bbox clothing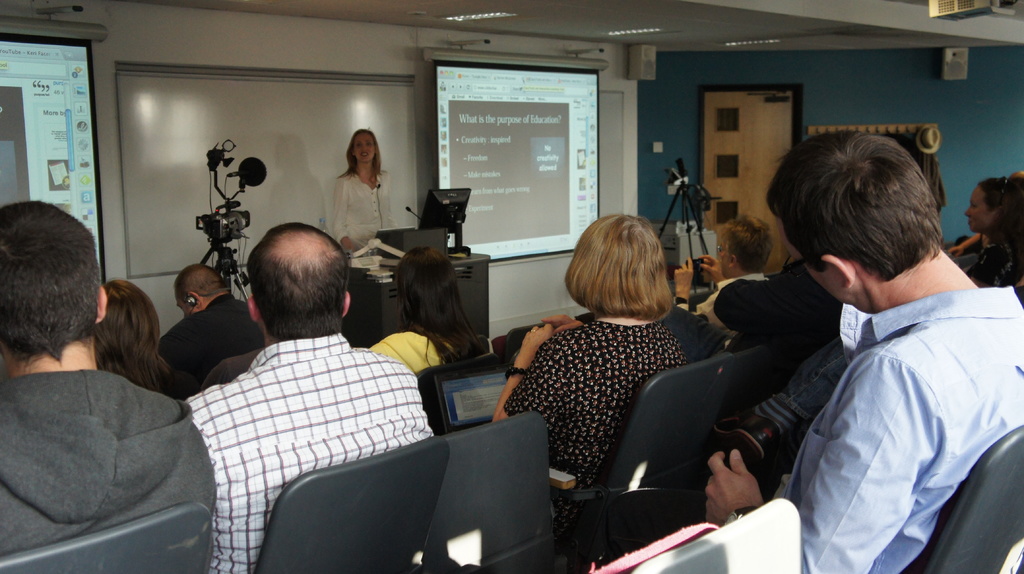
region(966, 235, 991, 264)
